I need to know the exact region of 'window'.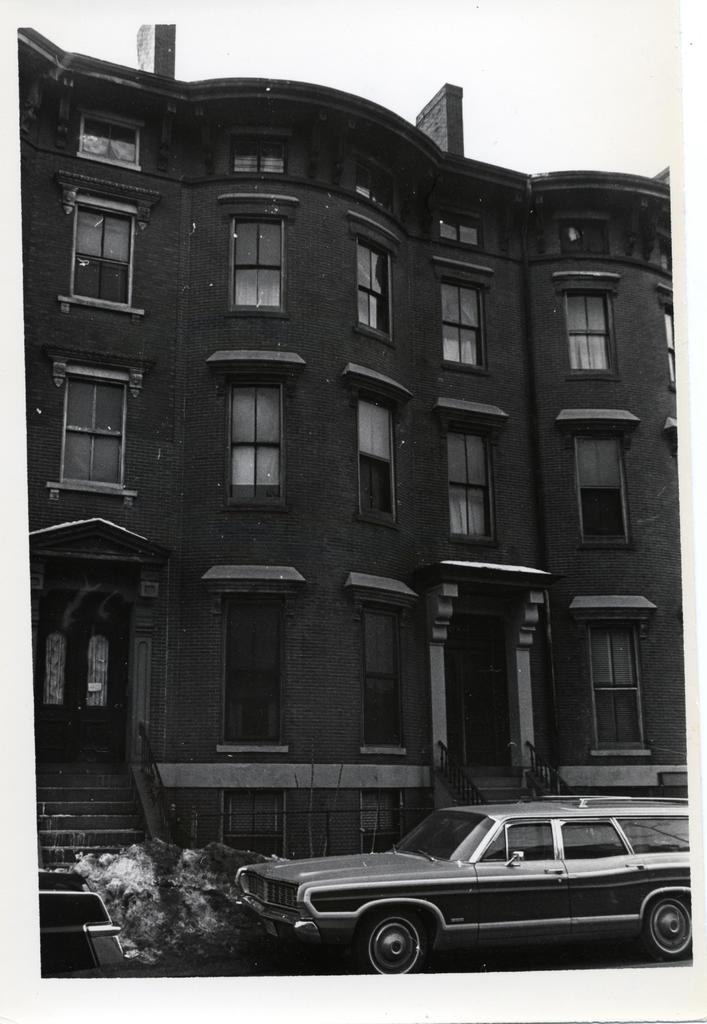
Region: 342 367 418 545.
